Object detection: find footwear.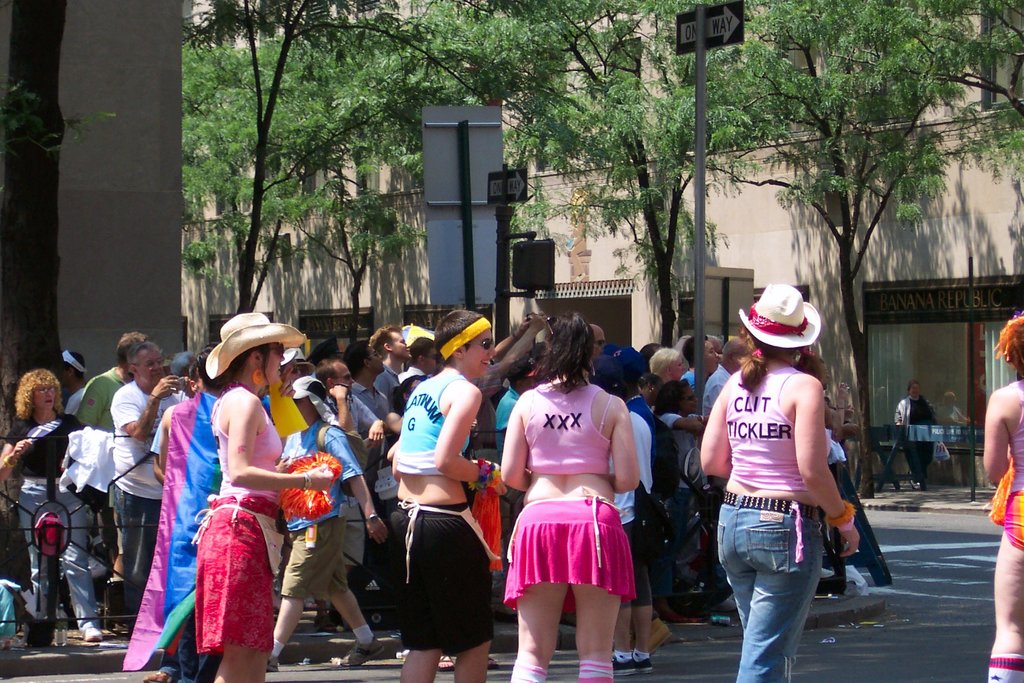
143,673,173,682.
